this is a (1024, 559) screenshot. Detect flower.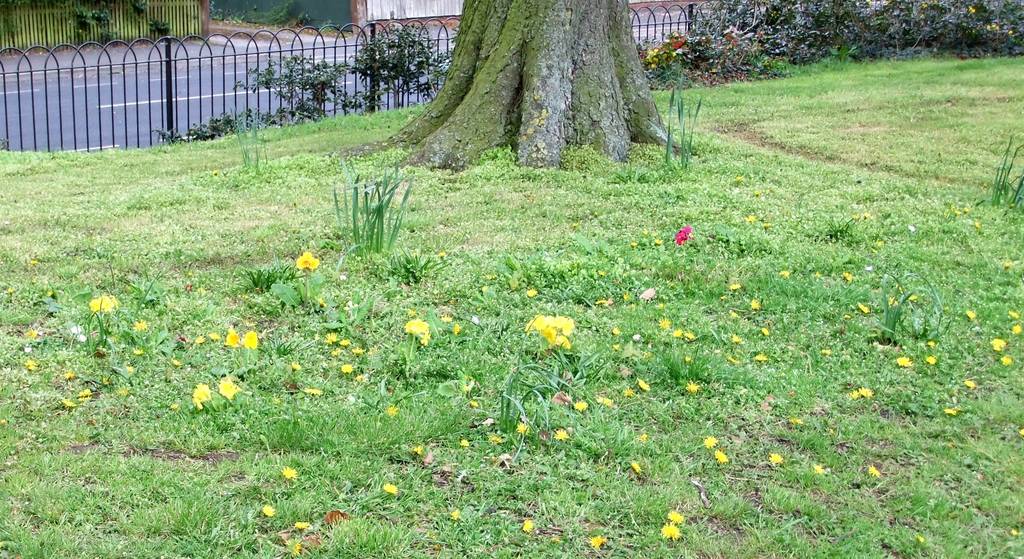
detection(706, 437, 719, 450).
